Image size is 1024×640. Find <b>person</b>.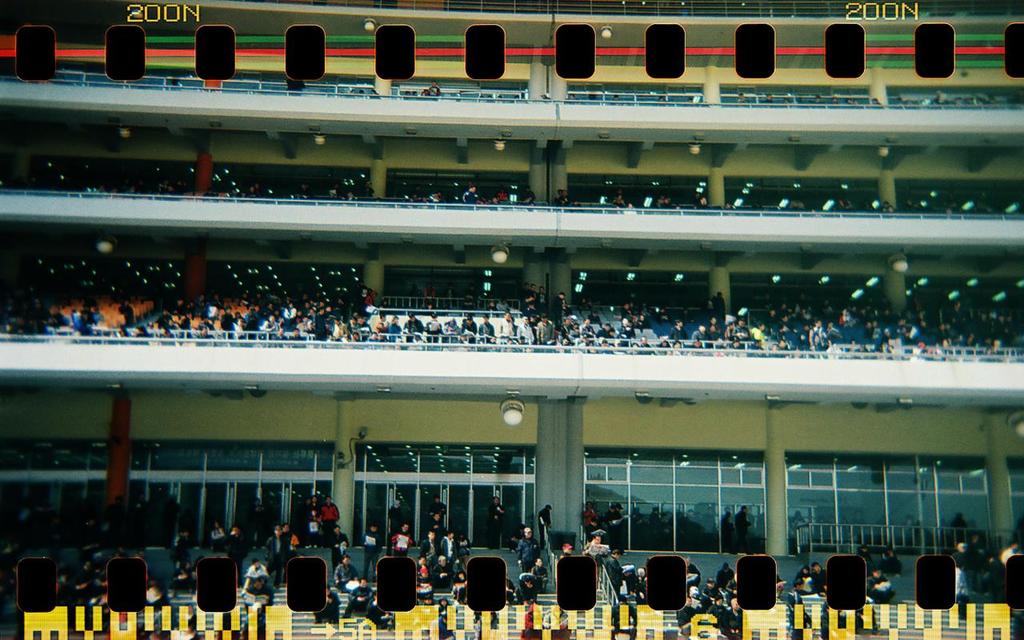
crop(514, 555, 546, 609).
